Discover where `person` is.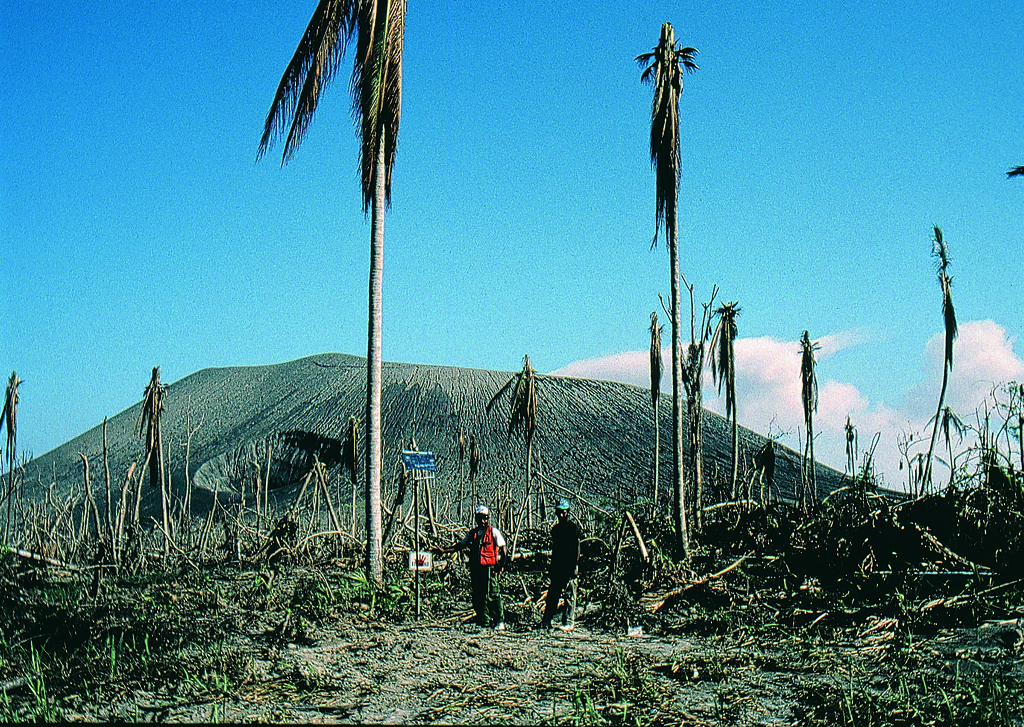
Discovered at [536, 493, 584, 627].
